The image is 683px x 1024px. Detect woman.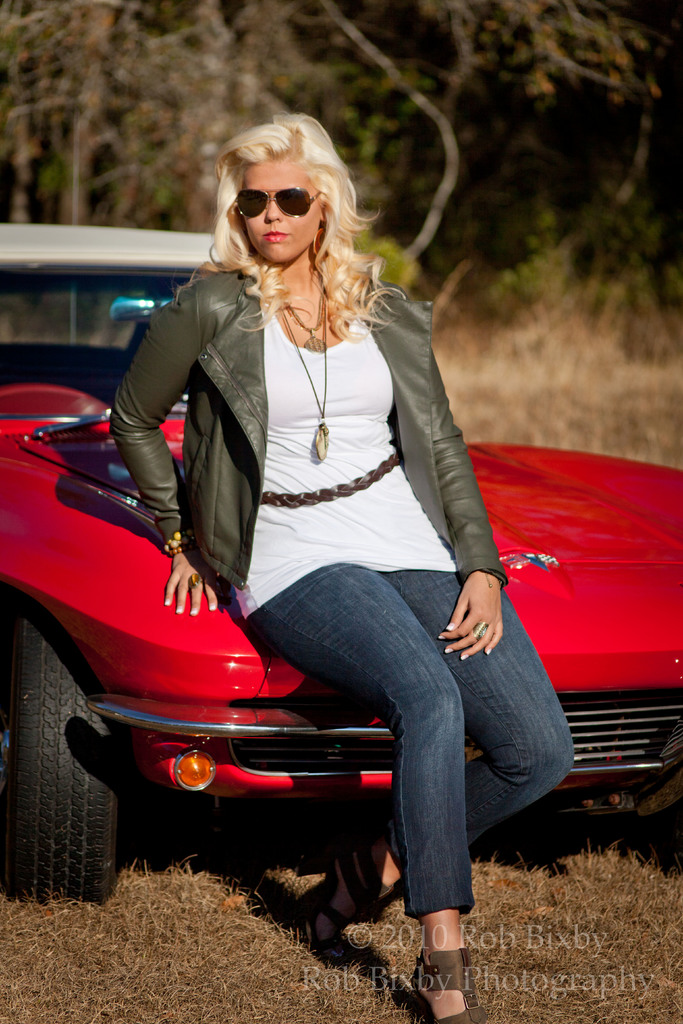
Detection: (left=92, top=106, right=527, bottom=937).
